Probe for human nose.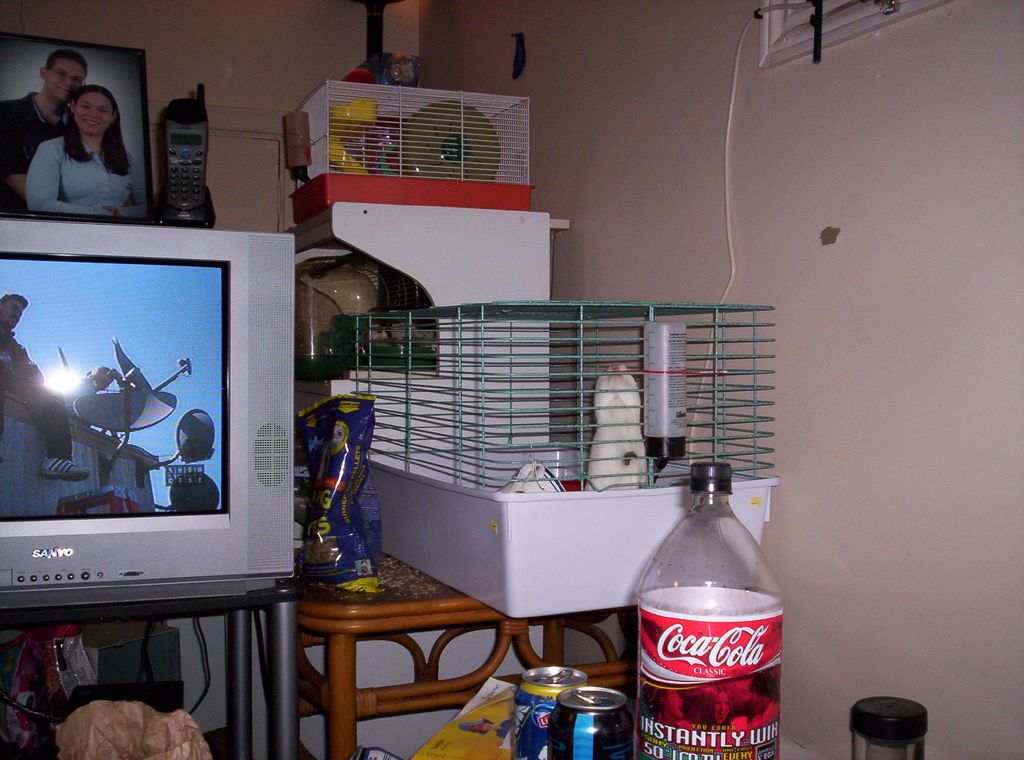
Probe result: 88, 107, 102, 124.
